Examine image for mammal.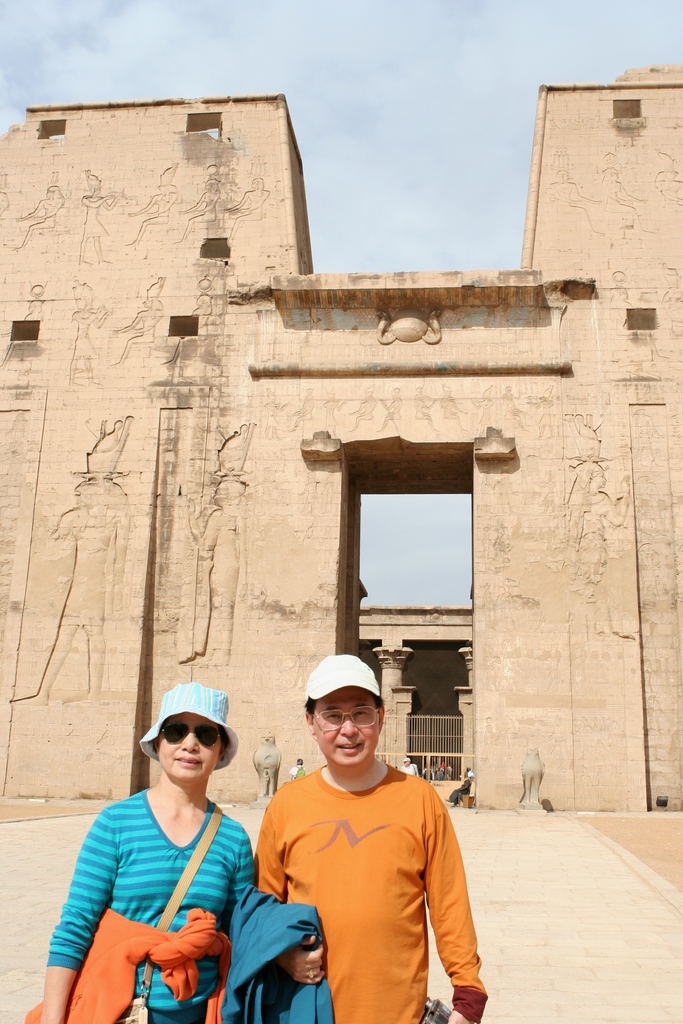
Examination result: box(377, 388, 399, 427).
